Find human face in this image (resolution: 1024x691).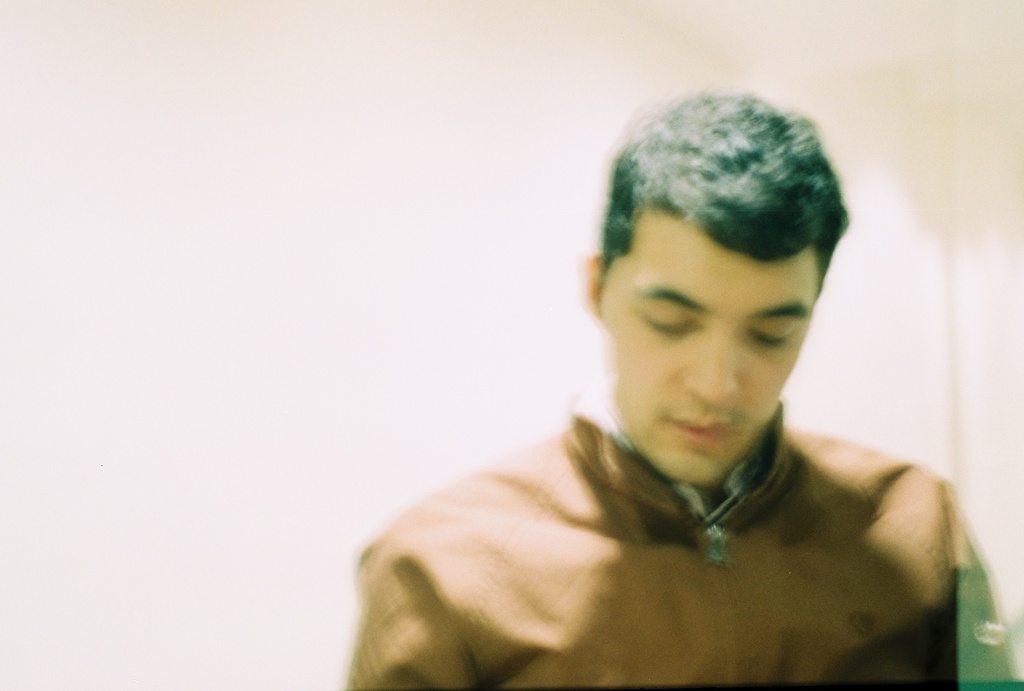
locate(604, 203, 813, 481).
